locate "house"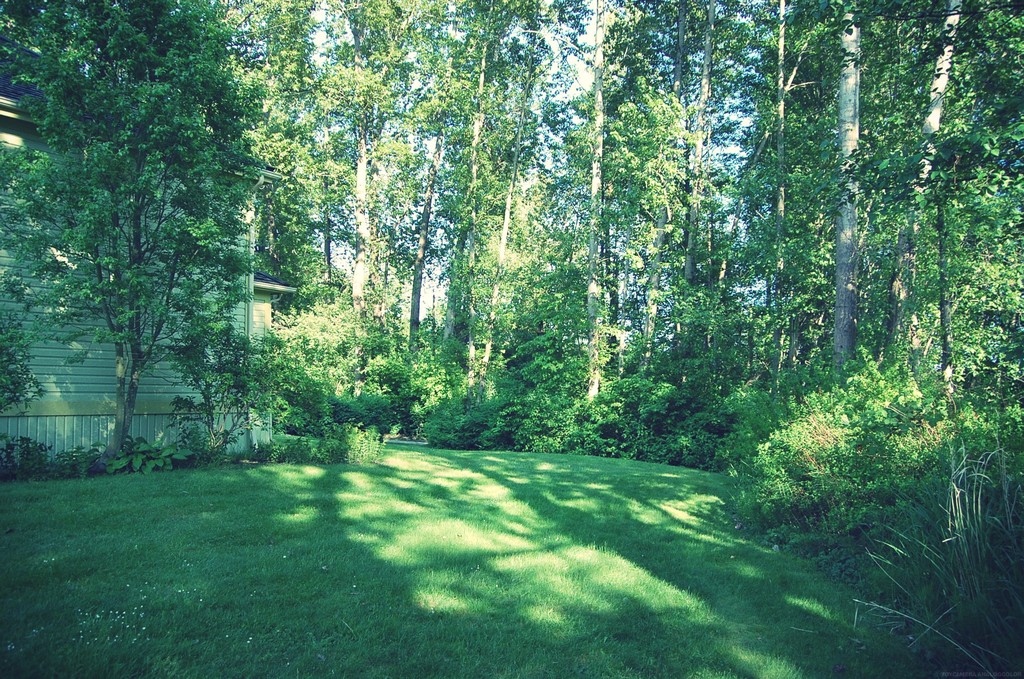
rect(0, 7, 319, 496)
